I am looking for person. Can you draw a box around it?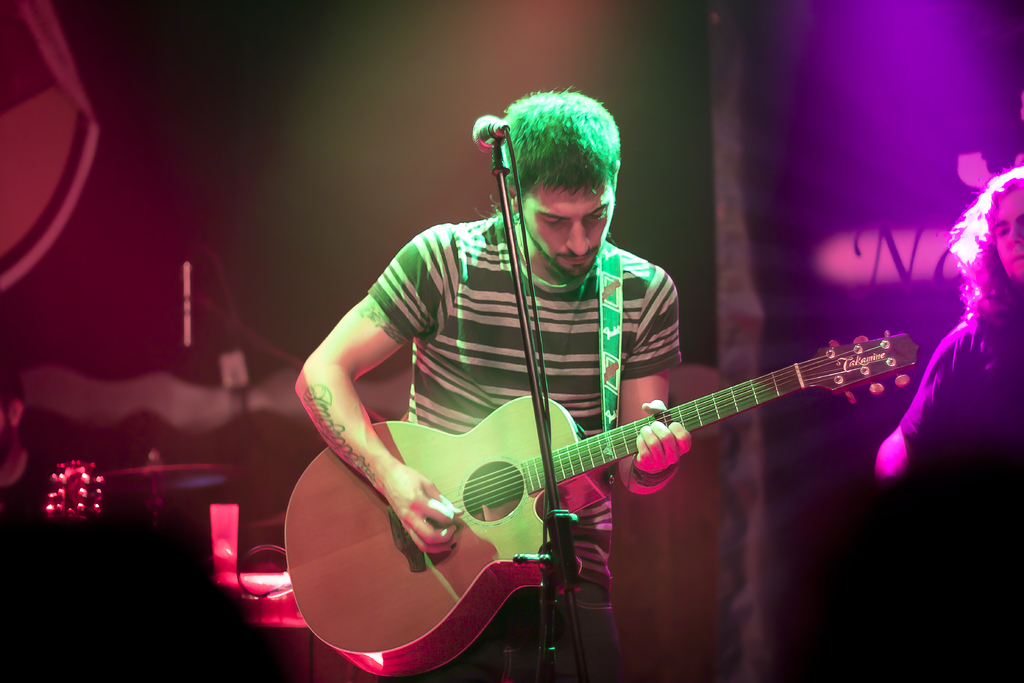
Sure, the bounding box is <box>873,172,1023,490</box>.
